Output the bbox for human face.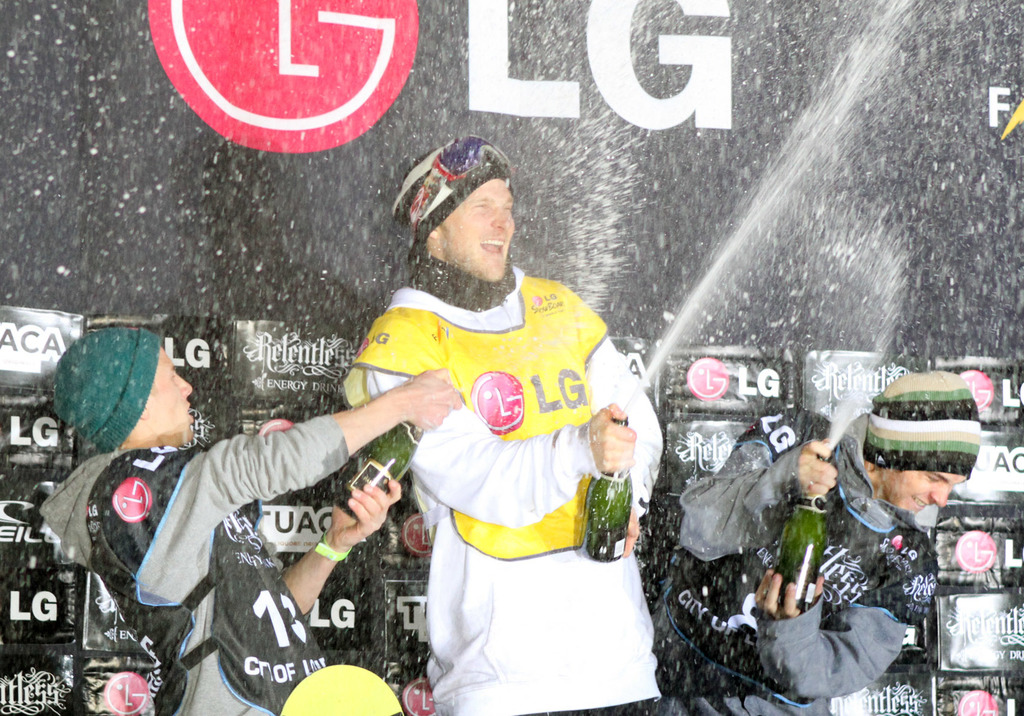
region(146, 344, 193, 441).
